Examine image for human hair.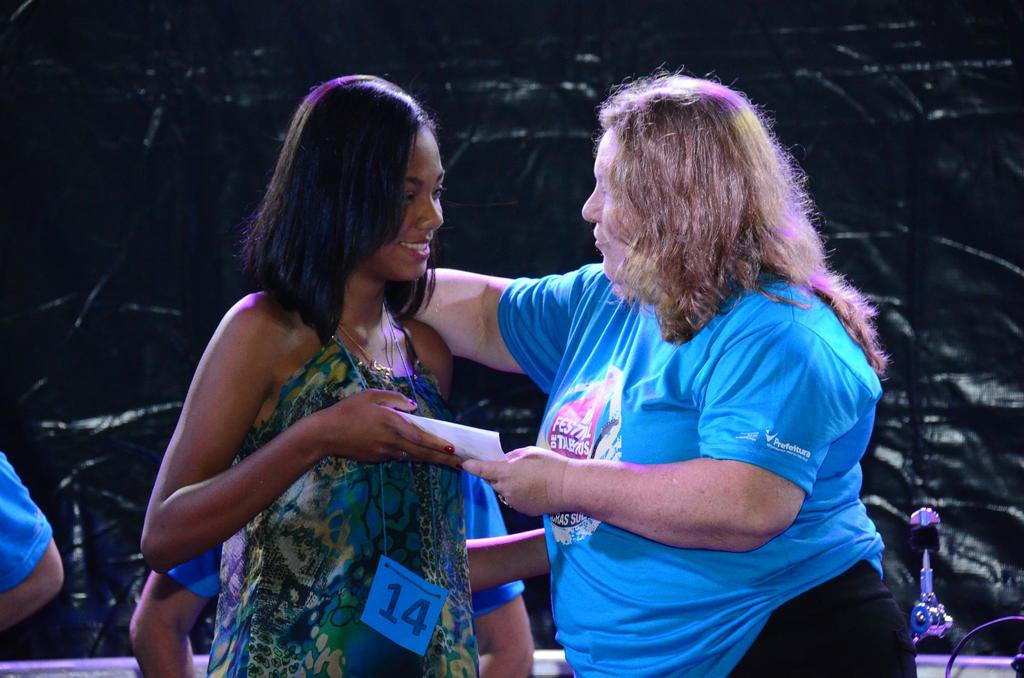
Examination result: {"left": 234, "top": 78, "right": 445, "bottom": 363}.
